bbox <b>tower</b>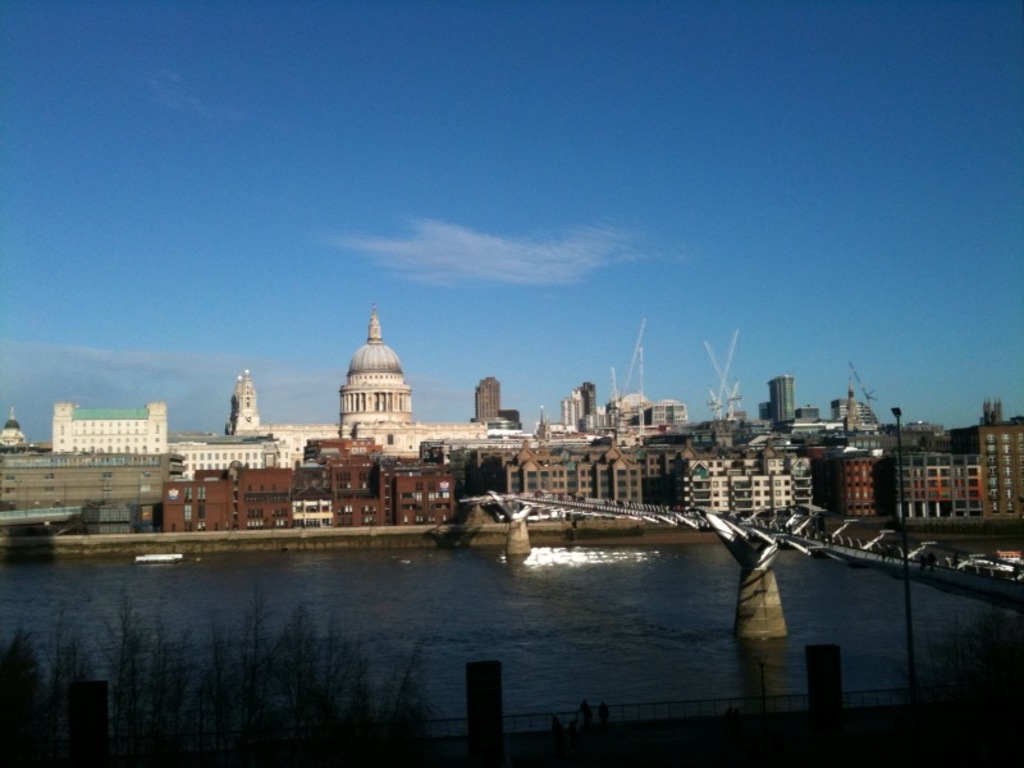
[796, 404, 823, 422]
